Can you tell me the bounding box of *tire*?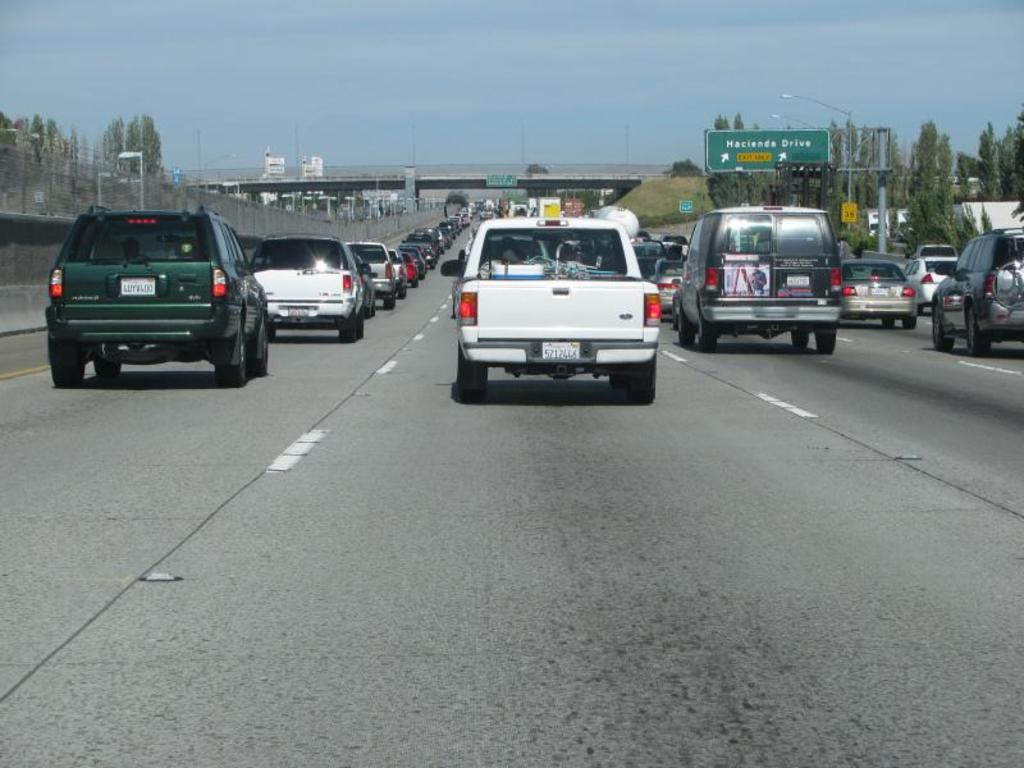
pyautogui.locateOnScreen(457, 335, 485, 401).
